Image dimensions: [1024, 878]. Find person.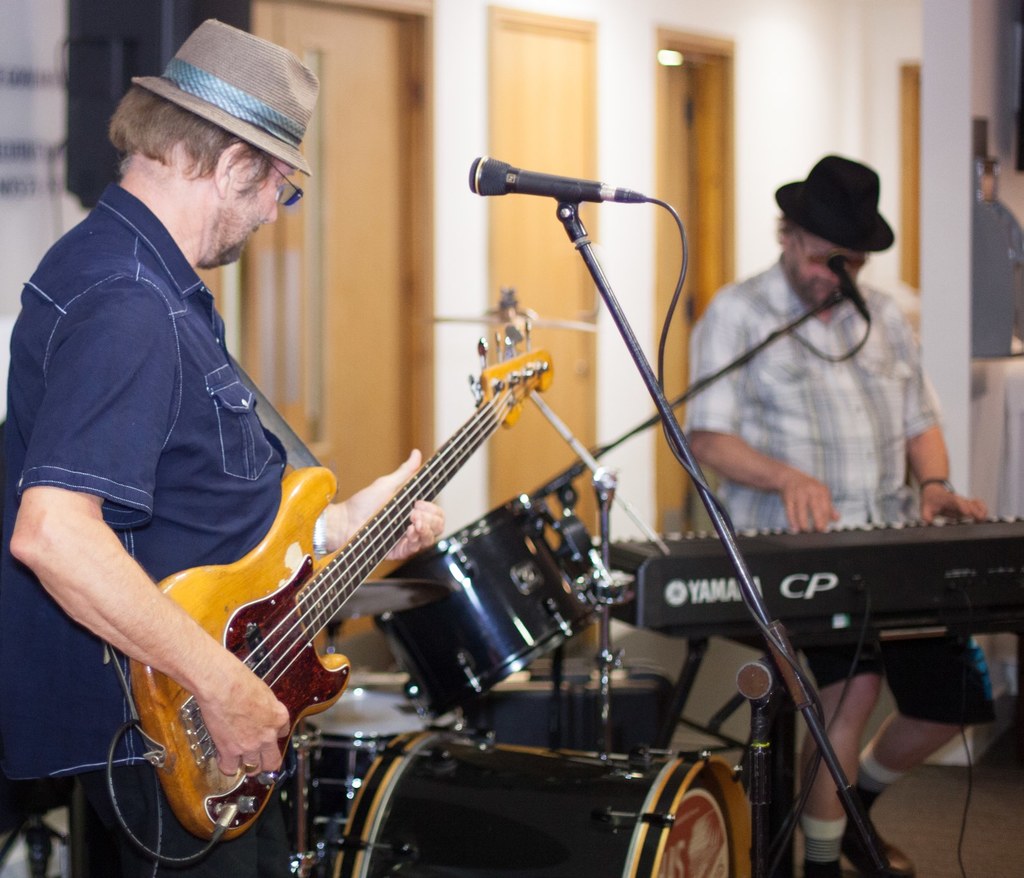
[0, 15, 443, 877].
